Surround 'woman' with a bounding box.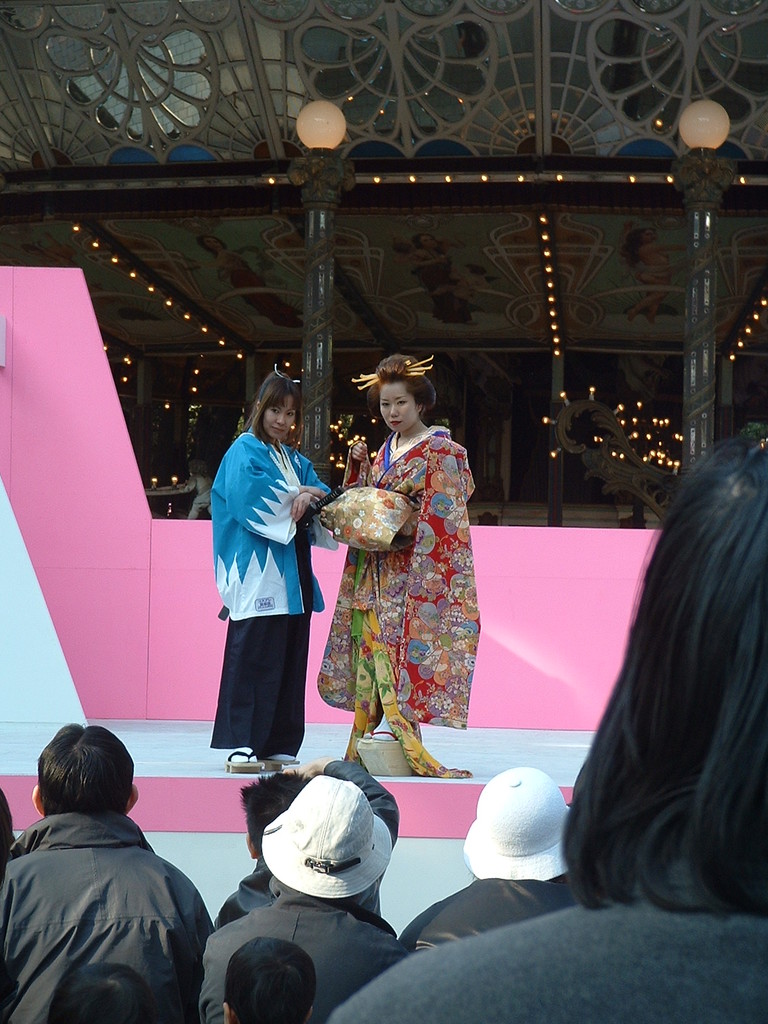
(312,349,489,776).
